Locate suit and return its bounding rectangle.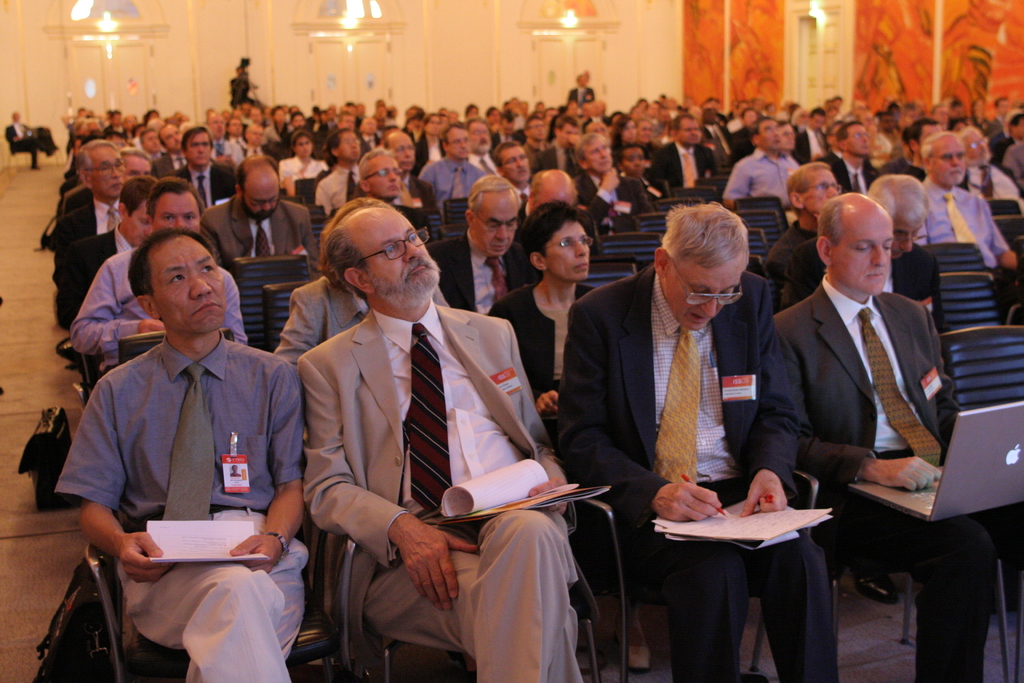
Rect(702, 123, 732, 160).
